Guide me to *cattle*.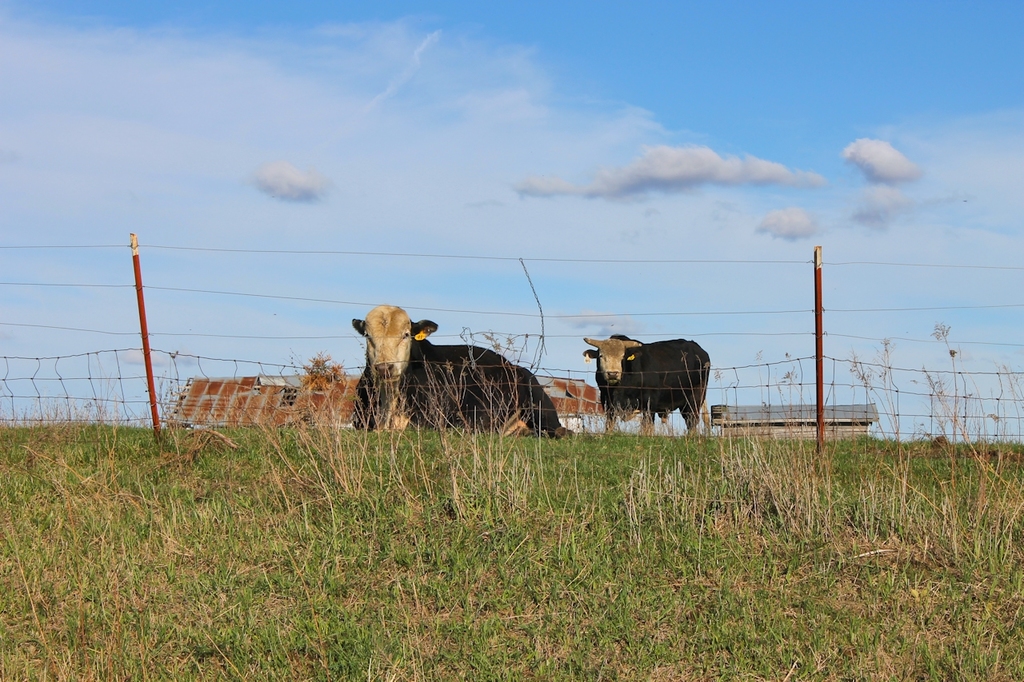
Guidance: bbox(346, 298, 571, 437).
